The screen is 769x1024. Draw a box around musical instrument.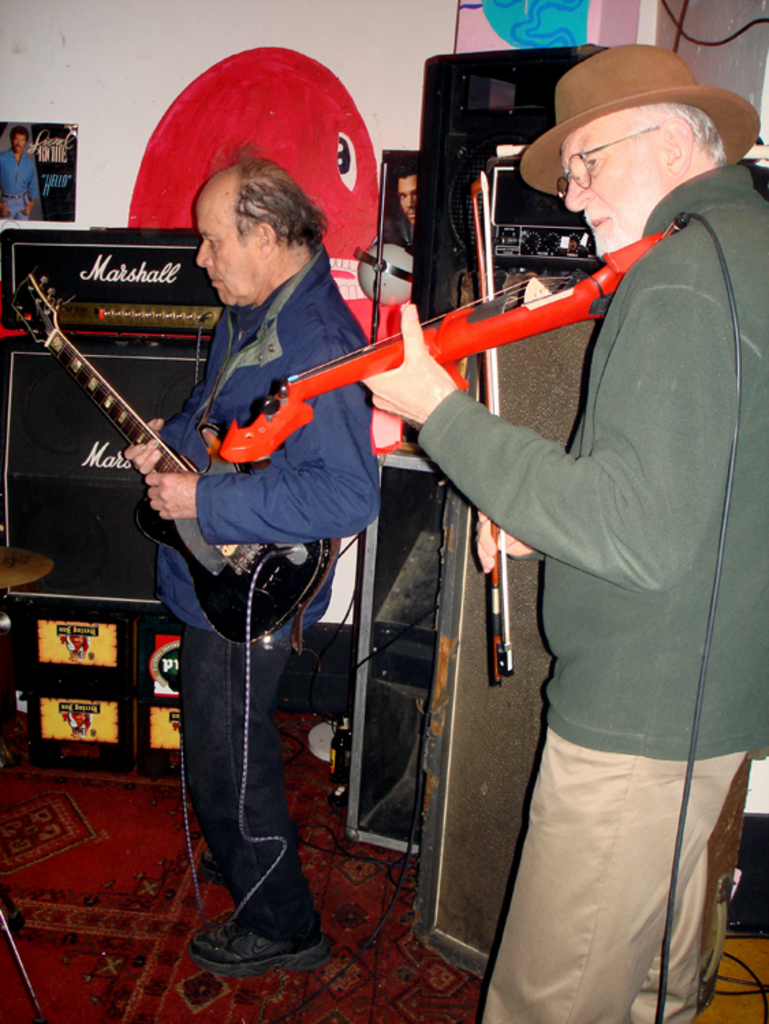
Rect(11, 259, 281, 598).
